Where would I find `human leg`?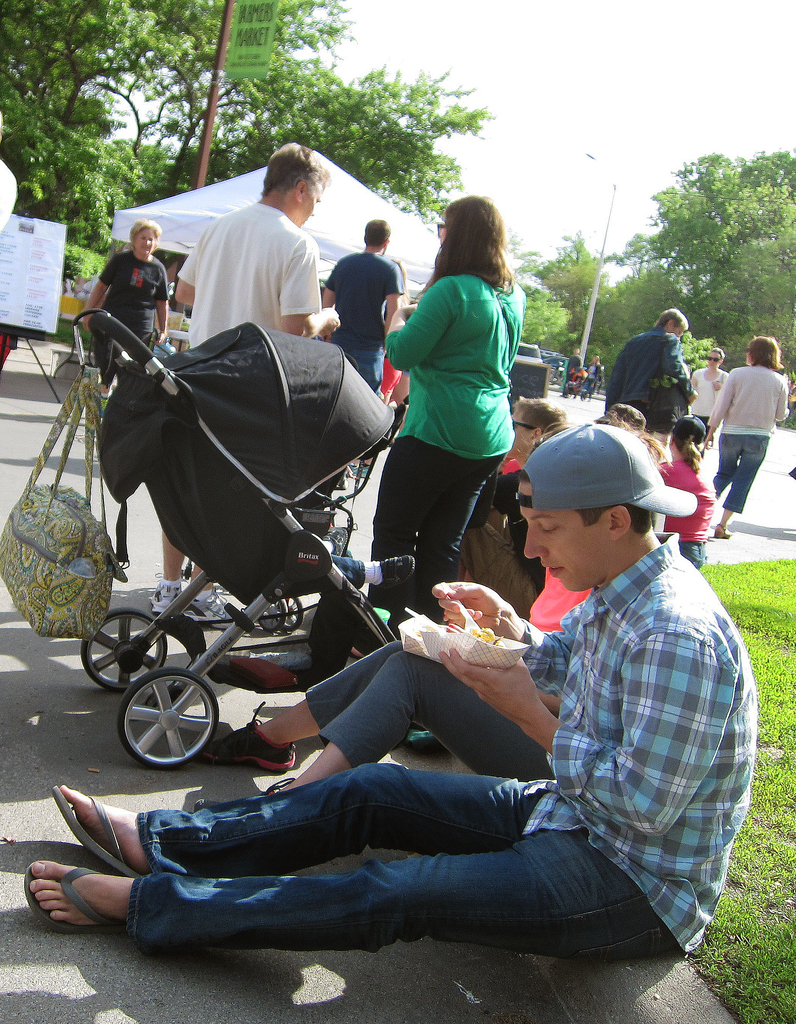
At bbox=(710, 433, 741, 491).
